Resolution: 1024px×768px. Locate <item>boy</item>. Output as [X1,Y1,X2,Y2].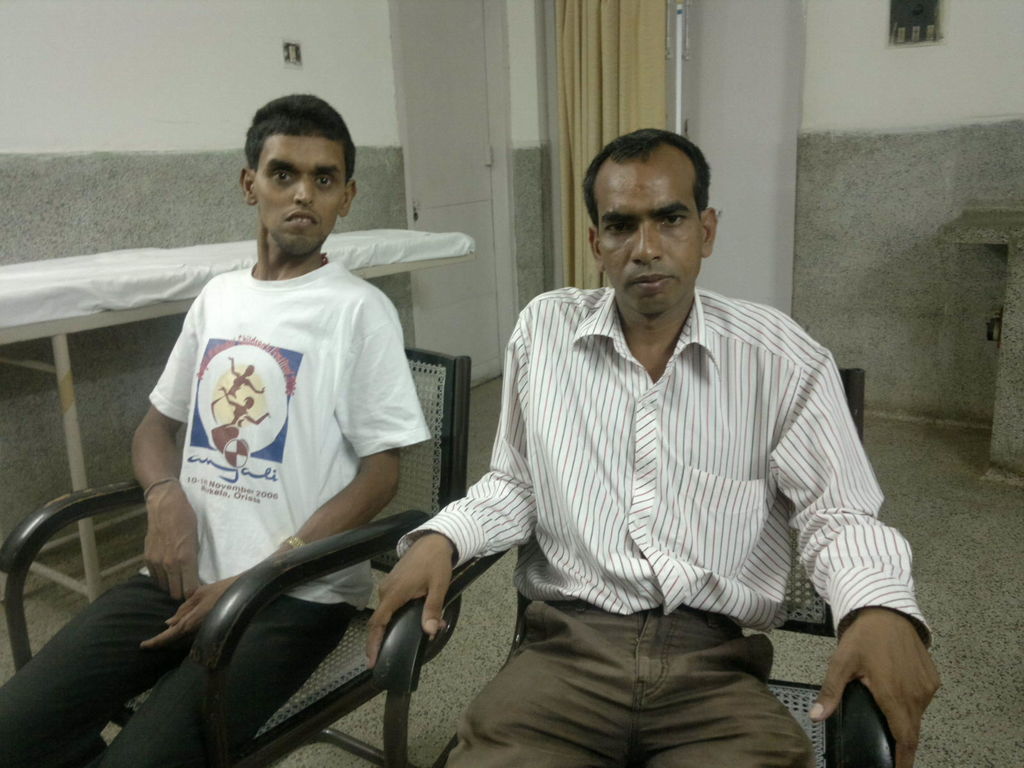
[73,116,445,729].
